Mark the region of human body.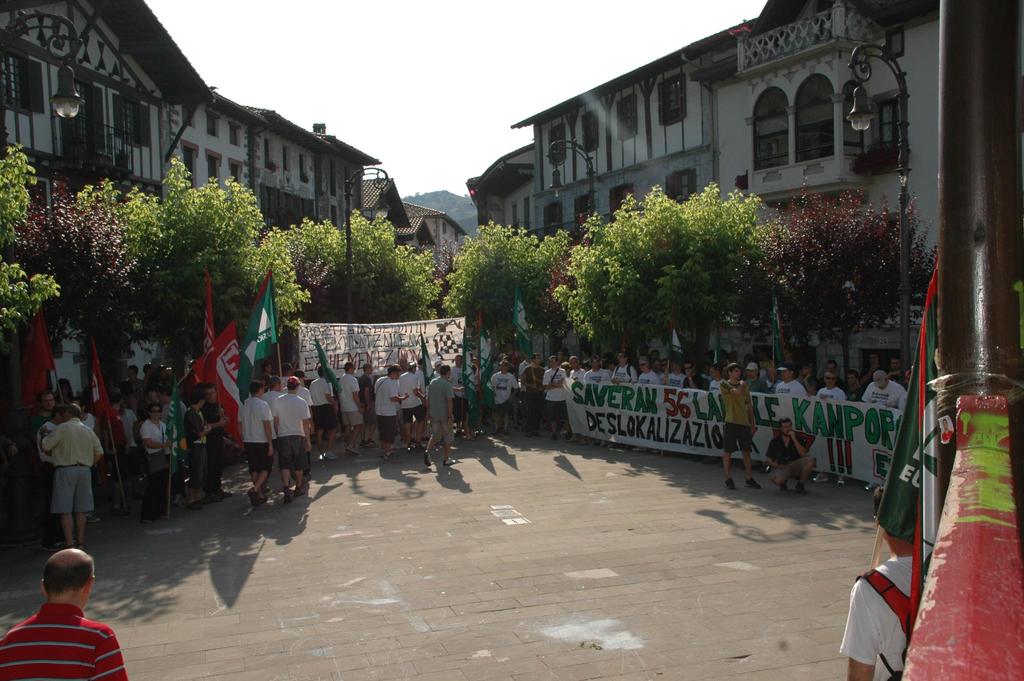
Region: x1=637, y1=369, x2=660, y2=456.
